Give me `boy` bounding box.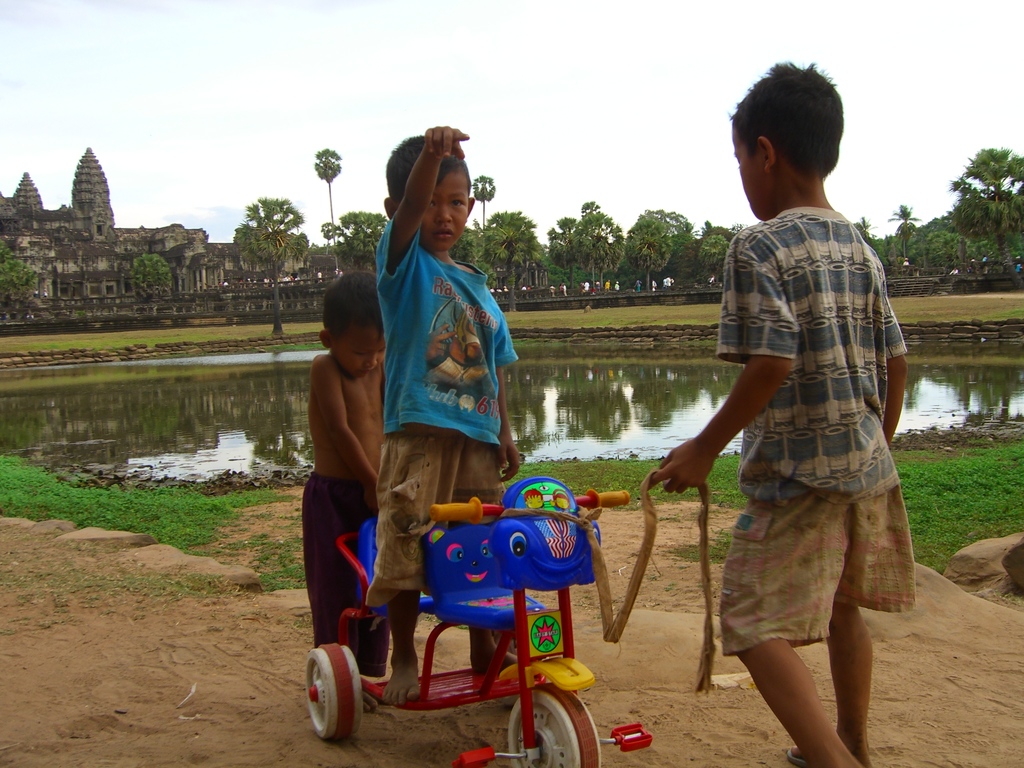
366/125/519/701.
